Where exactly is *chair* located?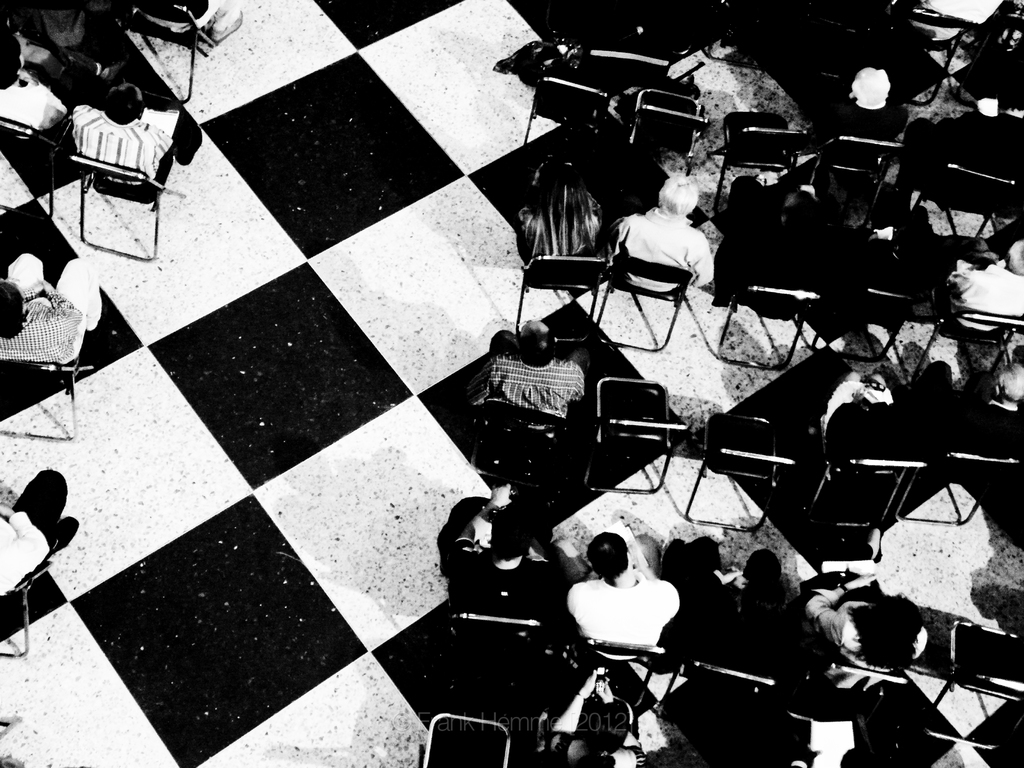
Its bounding box is (0,550,54,661).
